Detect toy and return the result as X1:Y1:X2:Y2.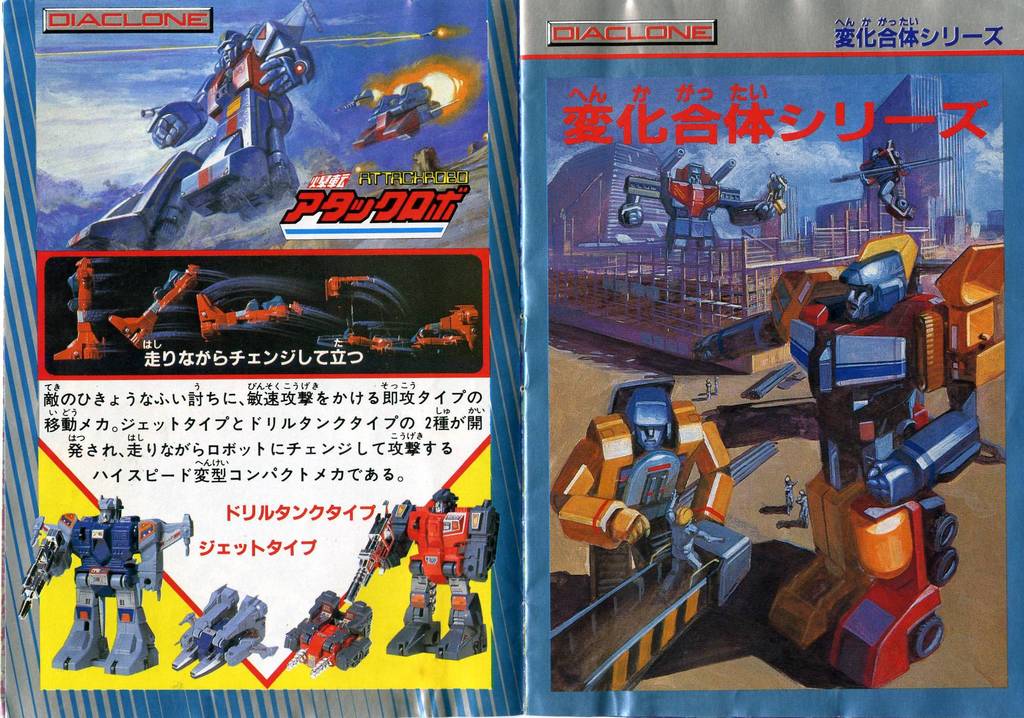
828:154:954:187.
